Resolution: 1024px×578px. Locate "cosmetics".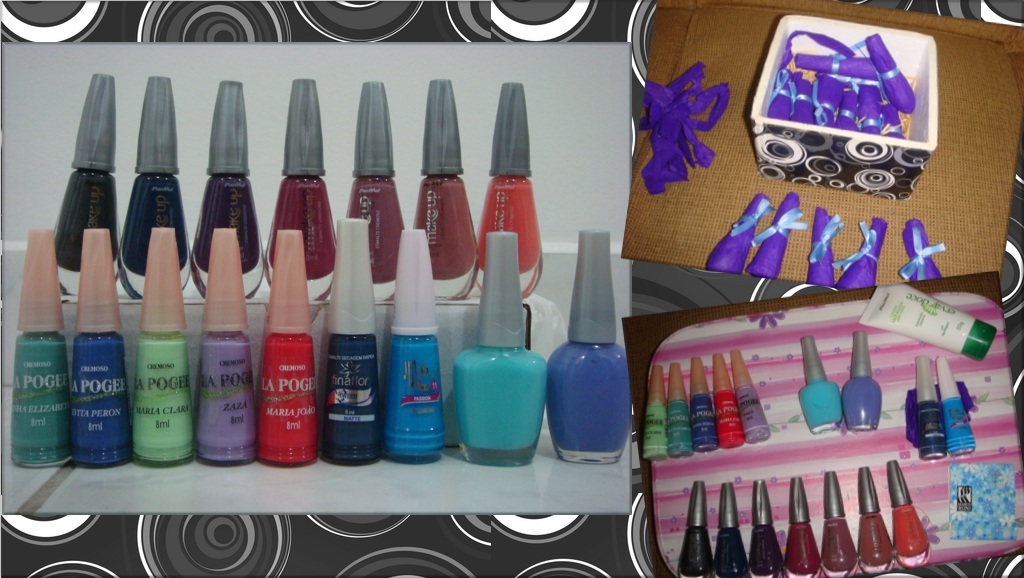
(x1=935, y1=356, x2=978, y2=459).
